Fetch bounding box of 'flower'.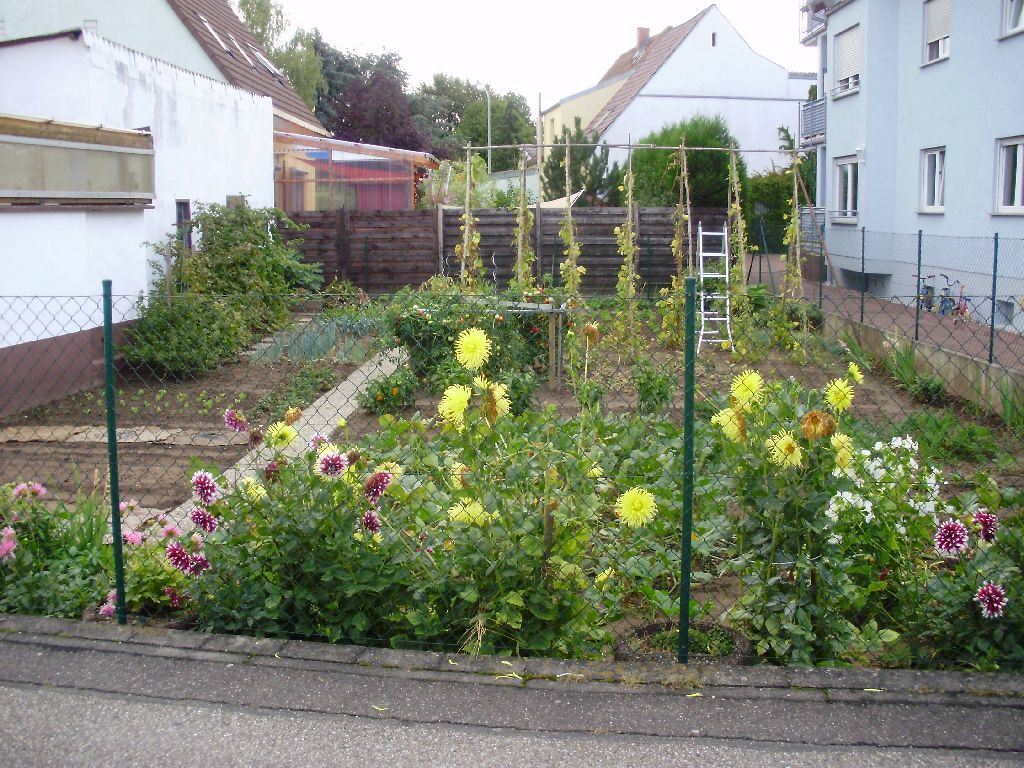
Bbox: [823,374,855,415].
